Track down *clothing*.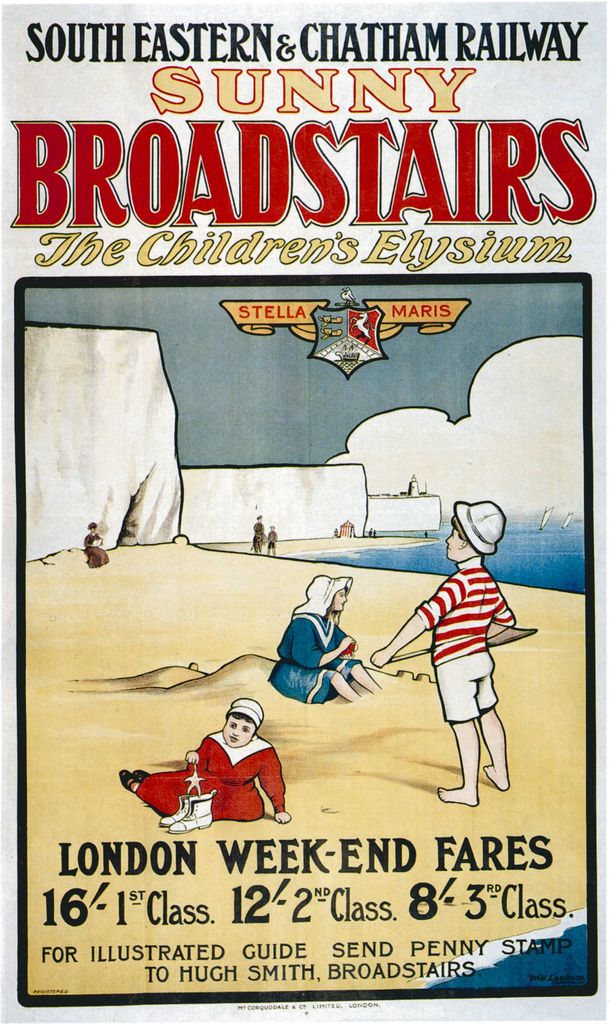
Tracked to region(415, 548, 513, 723).
